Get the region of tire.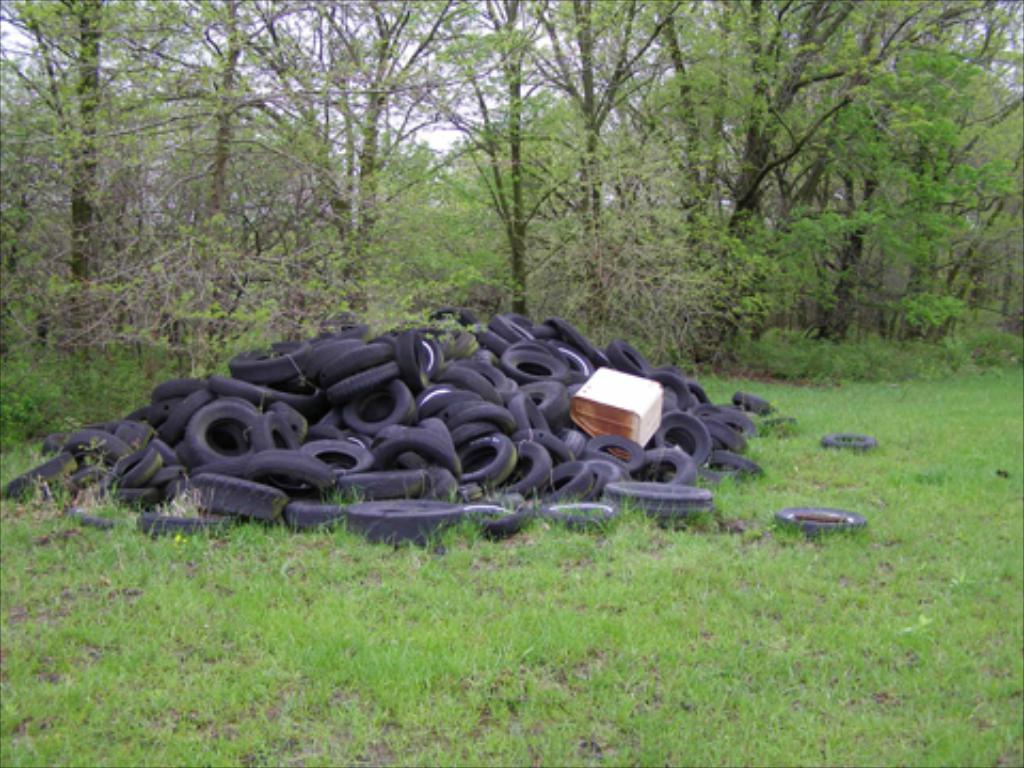
(683, 373, 713, 403).
